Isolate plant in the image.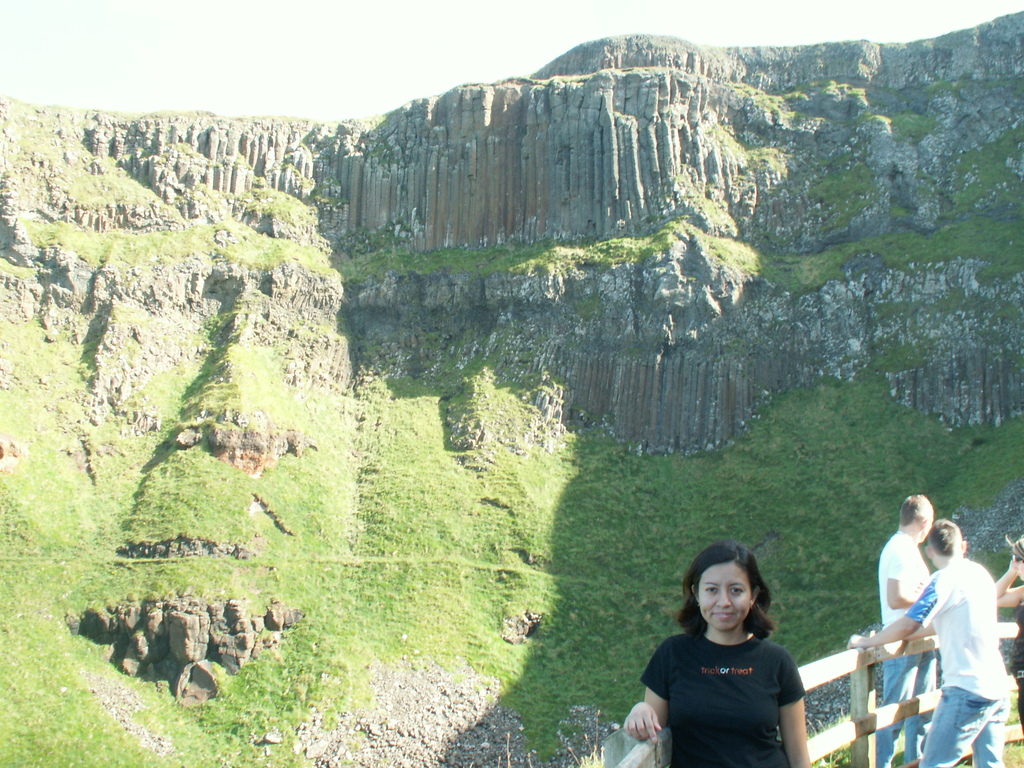
Isolated region: {"left": 573, "top": 740, "right": 605, "bottom": 767}.
